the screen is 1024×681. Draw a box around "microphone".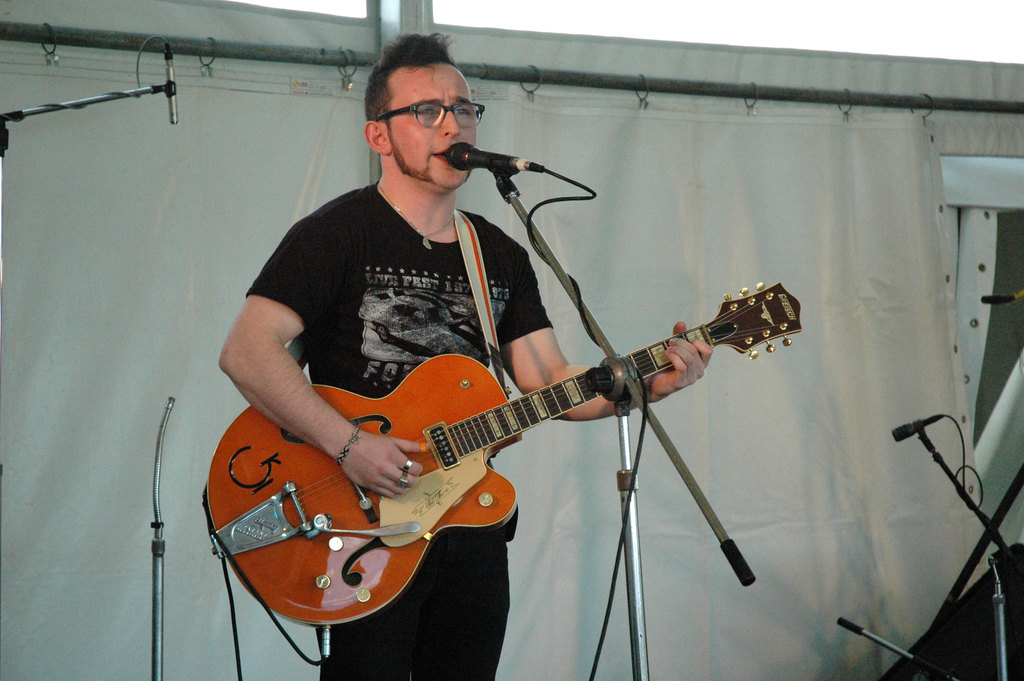
{"left": 890, "top": 413, "right": 945, "bottom": 443}.
